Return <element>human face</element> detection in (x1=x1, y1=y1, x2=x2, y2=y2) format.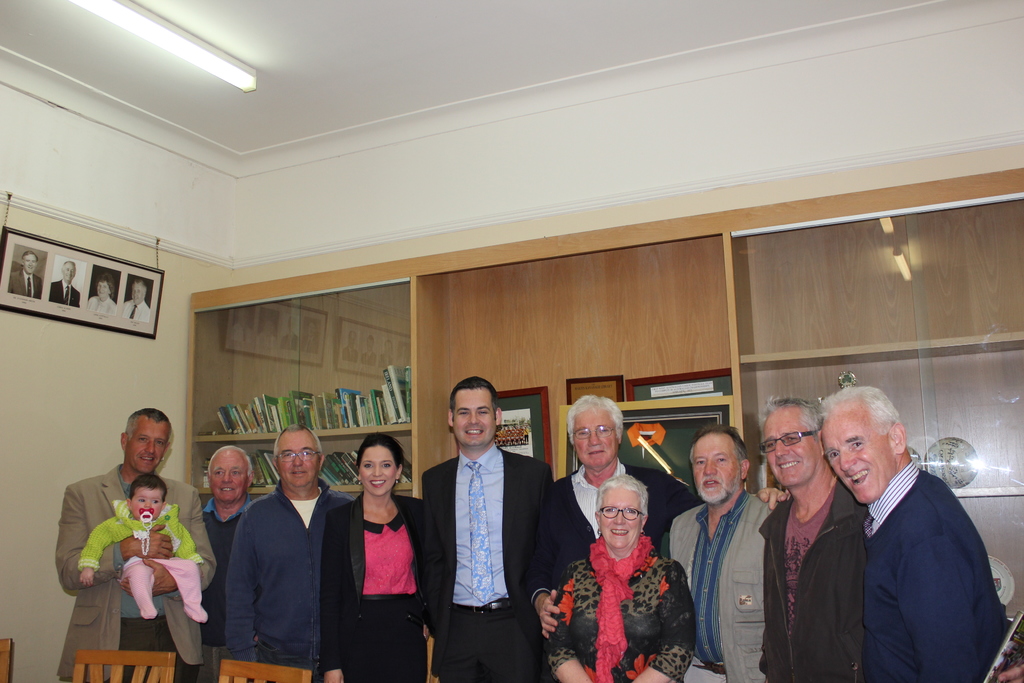
(x1=598, y1=487, x2=640, y2=548).
